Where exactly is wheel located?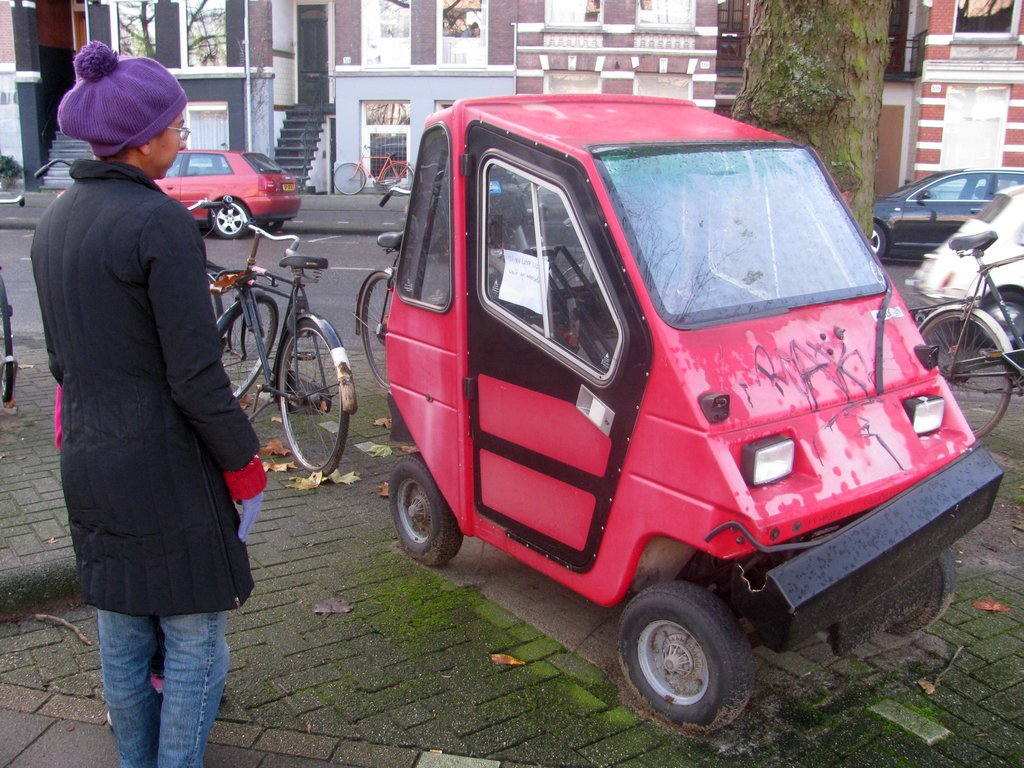
Its bounding box is (886,548,955,636).
